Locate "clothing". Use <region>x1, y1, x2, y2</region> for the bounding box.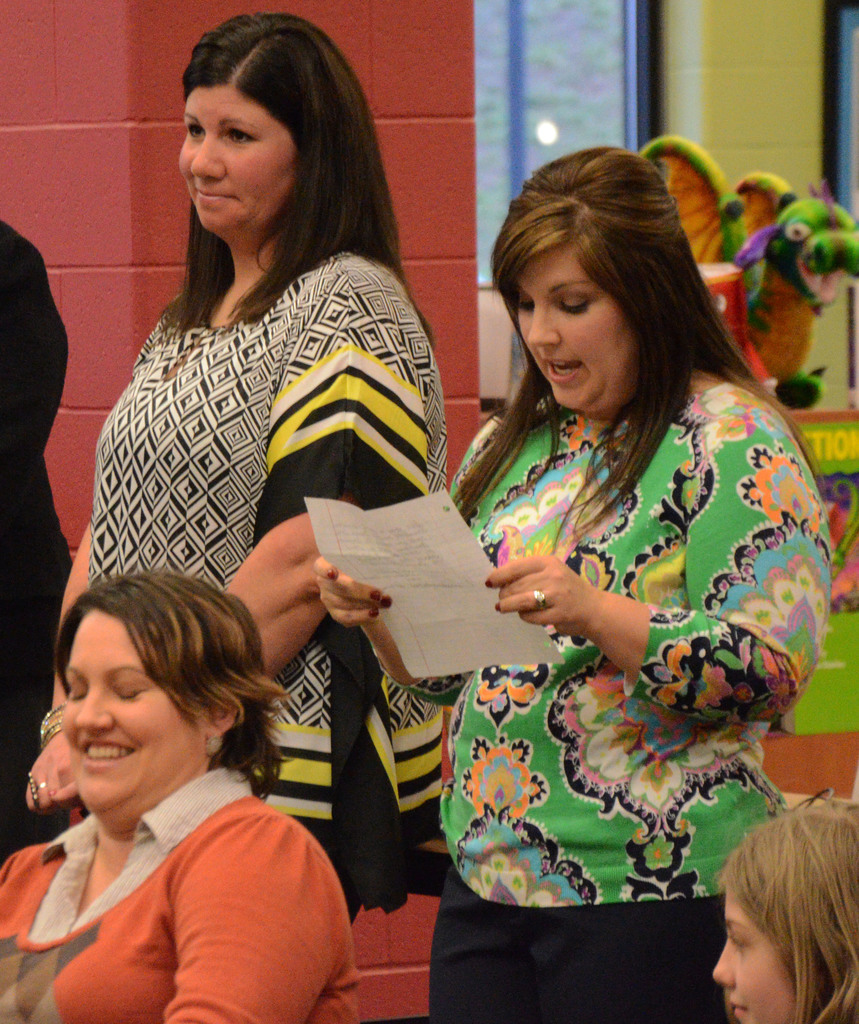
<region>82, 244, 454, 918</region>.
